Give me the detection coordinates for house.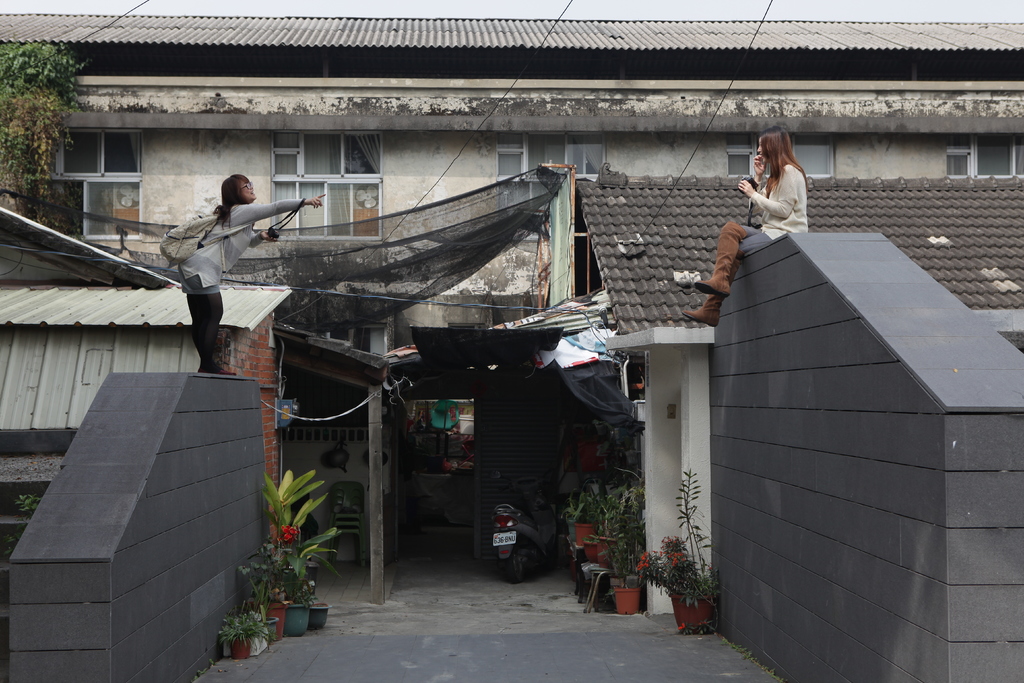
0 206 294 593.
